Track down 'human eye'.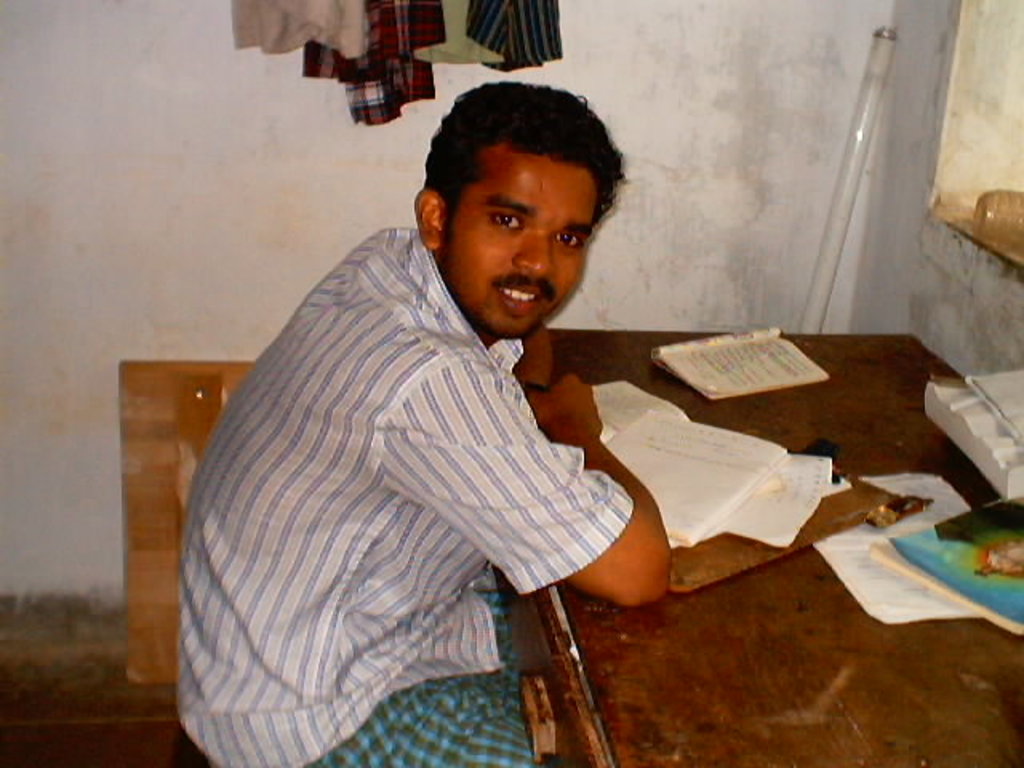
Tracked to (486,205,525,238).
